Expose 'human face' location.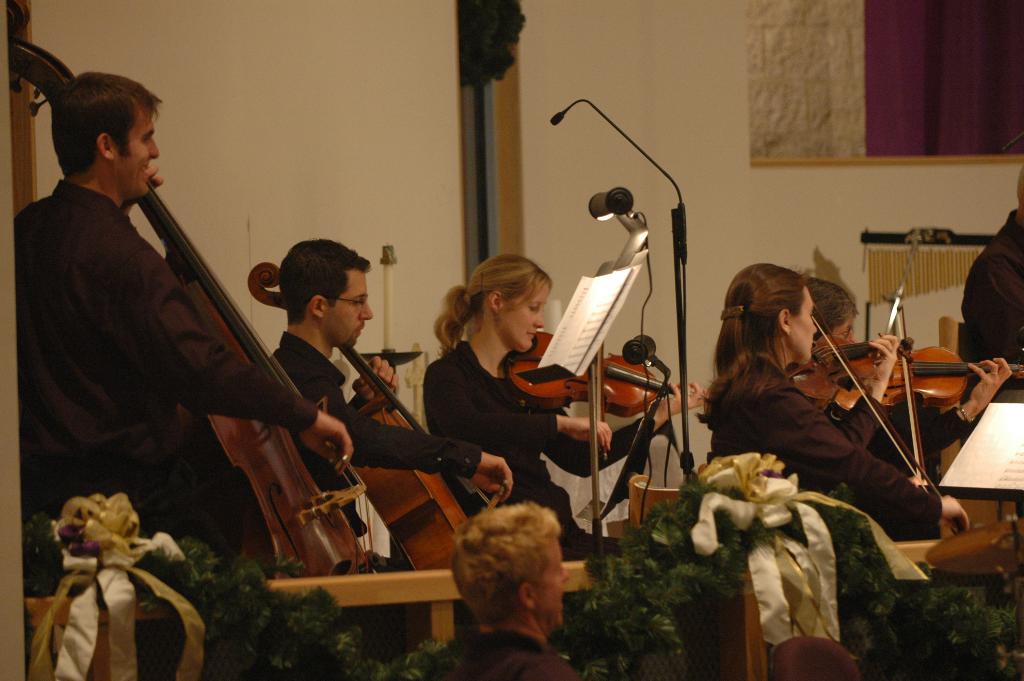
Exposed at {"left": 341, "top": 270, "right": 372, "bottom": 347}.
